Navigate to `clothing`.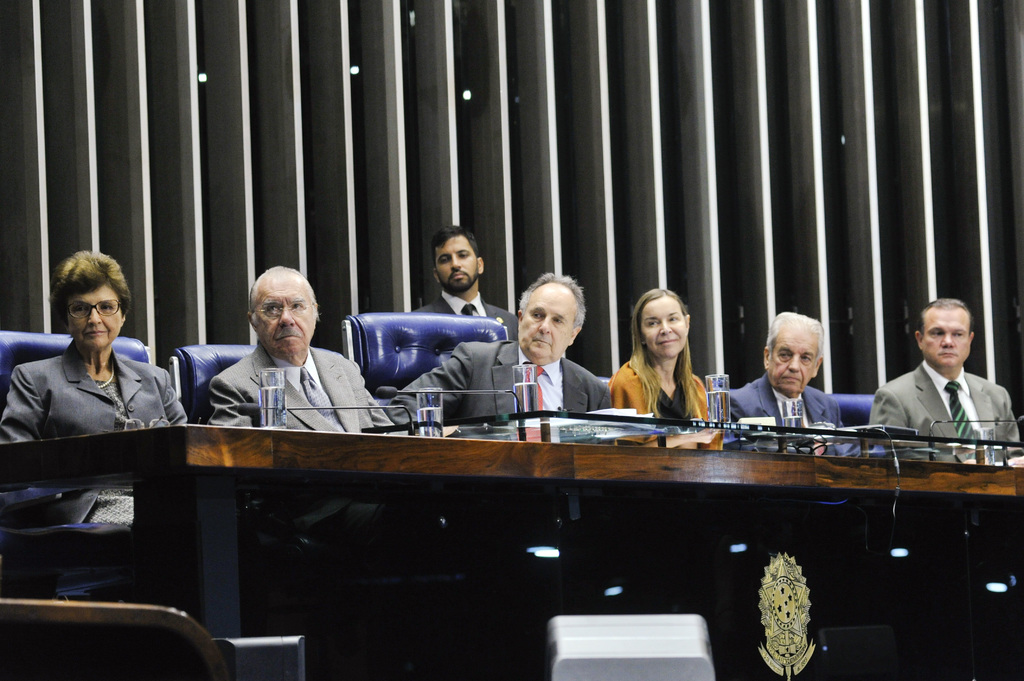
Navigation target: select_region(13, 326, 177, 467).
